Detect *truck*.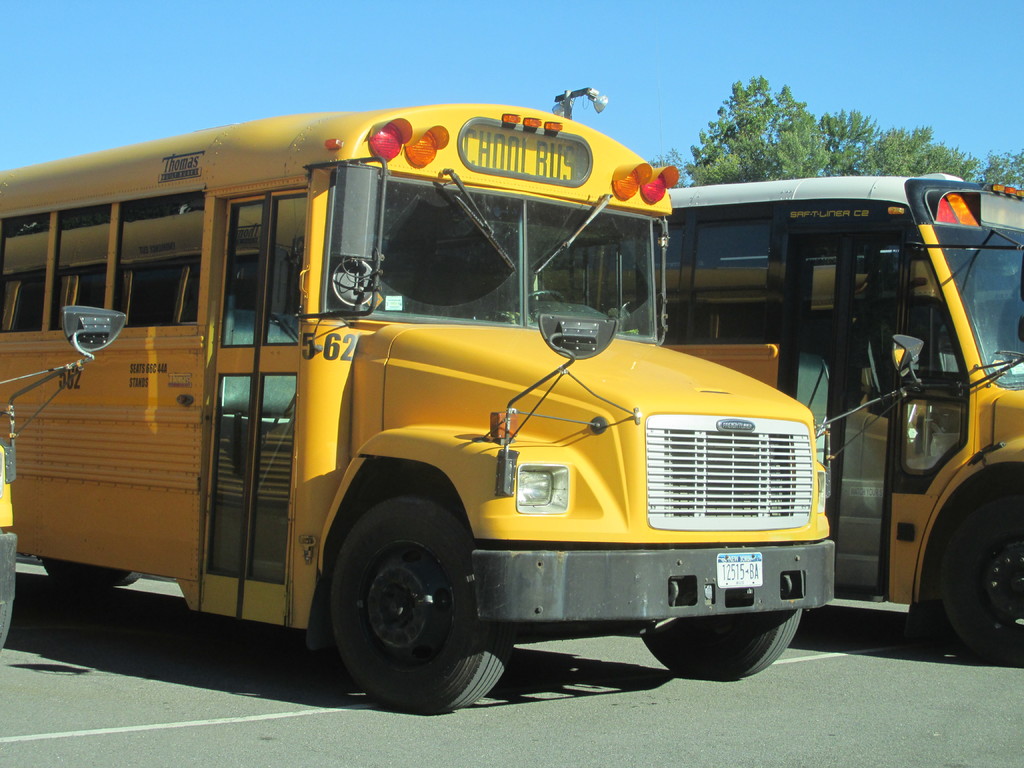
Detected at crop(5, 89, 931, 730).
